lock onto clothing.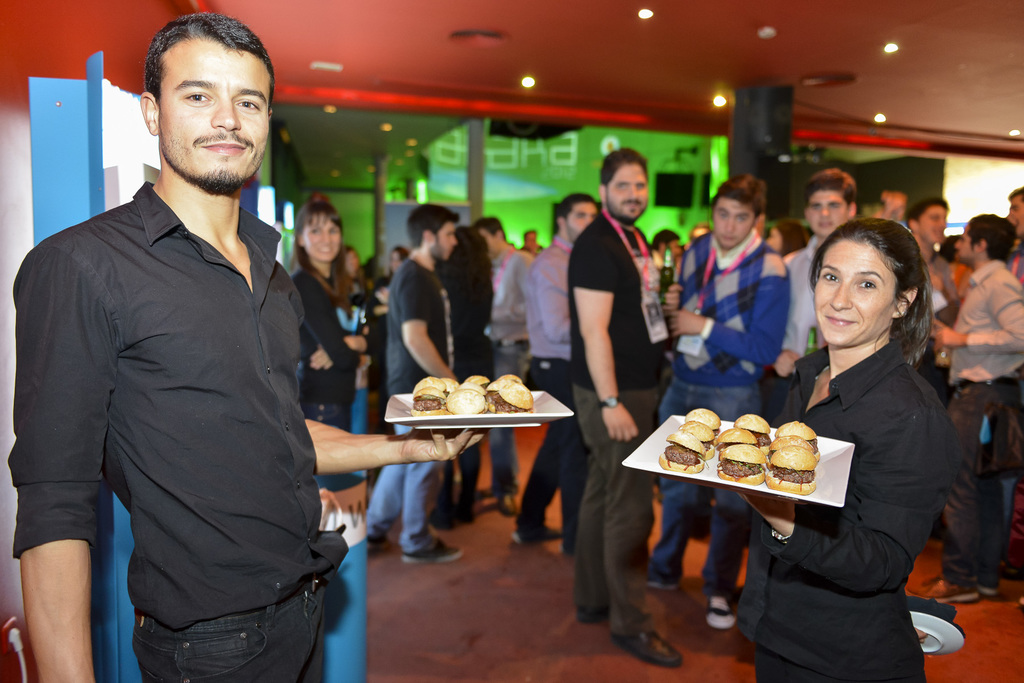
Locked: box=[936, 258, 1023, 588].
